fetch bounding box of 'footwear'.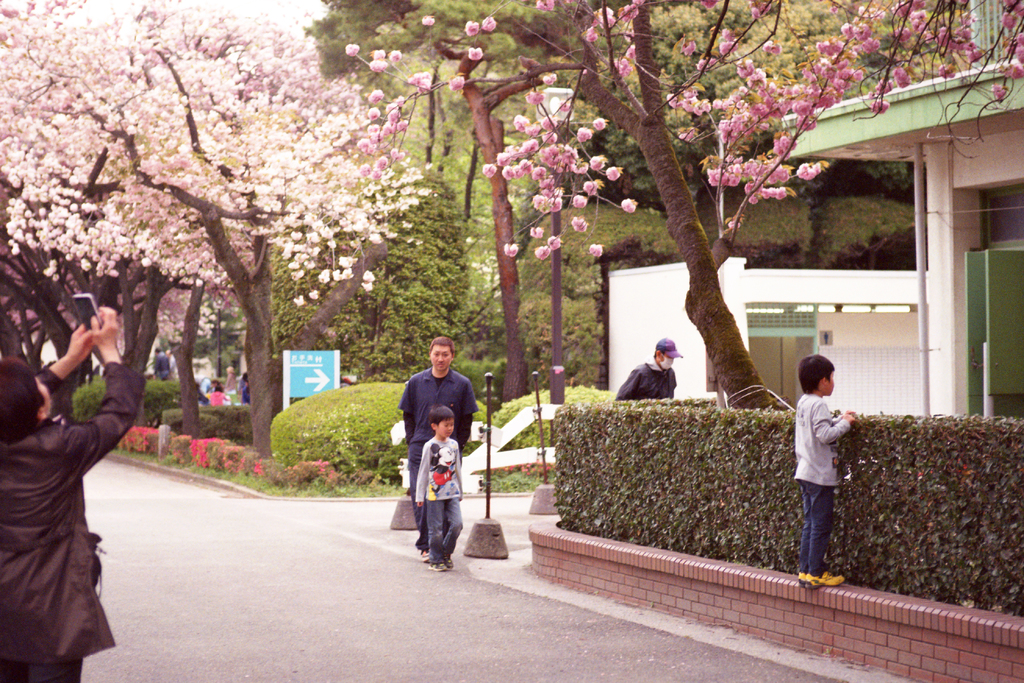
Bbox: {"left": 431, "top": 561, "right": 446, "bottom": 568}.
